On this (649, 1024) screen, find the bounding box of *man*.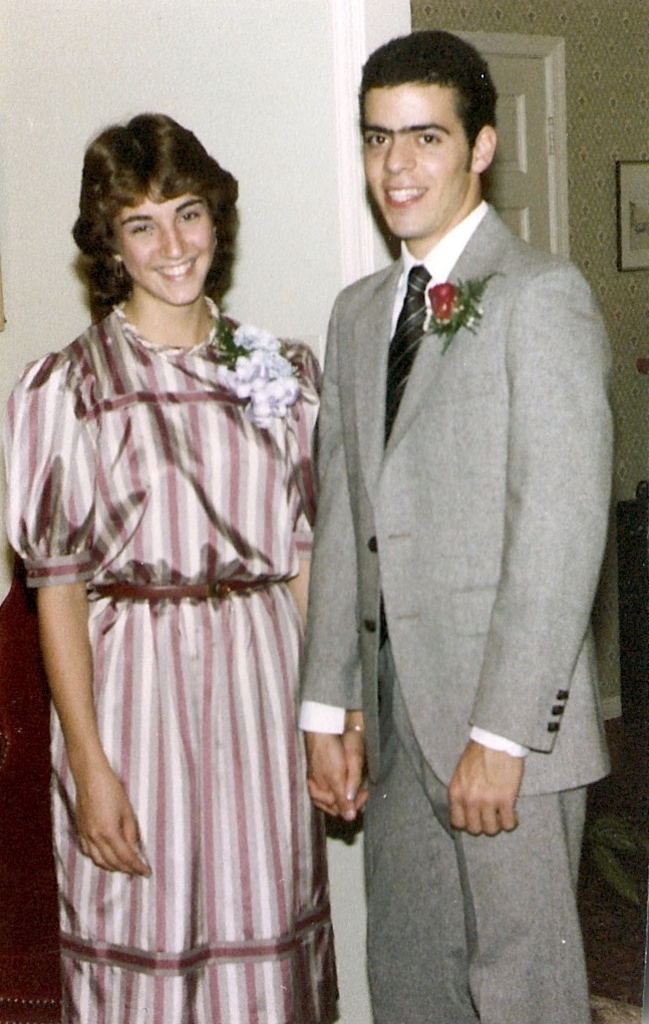
Bounding box: (272,40,622,941).
